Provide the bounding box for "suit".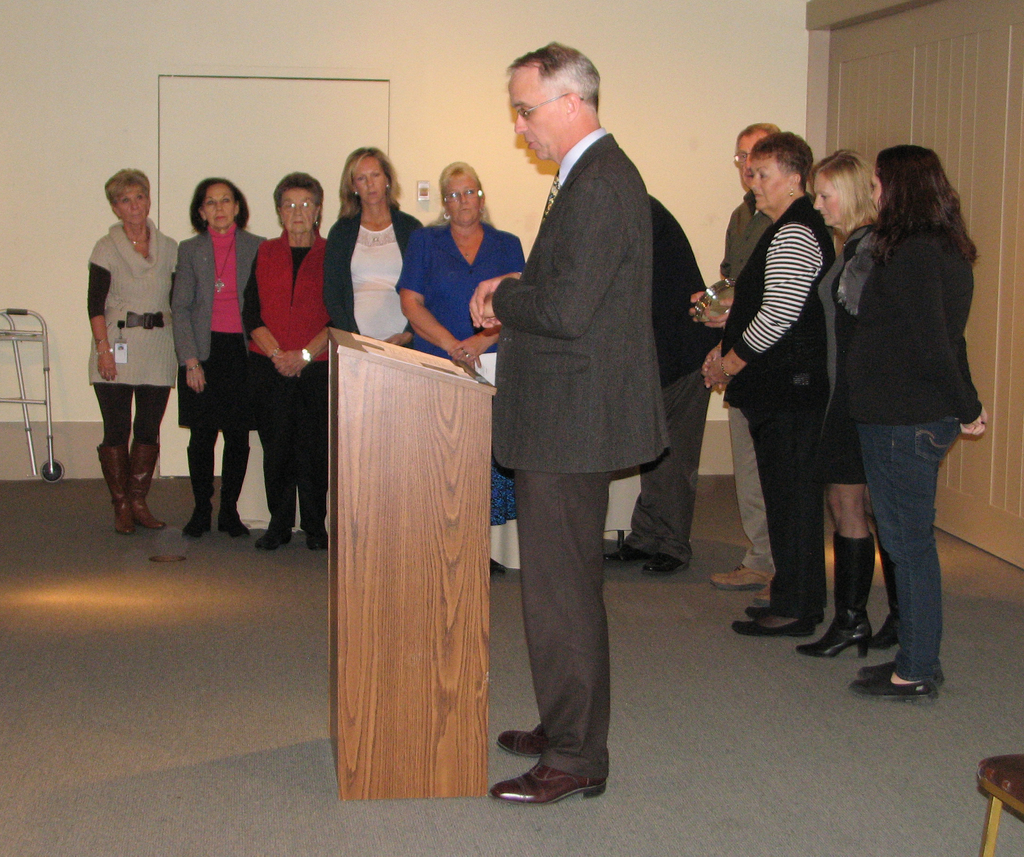
Rect(479, 44, 701, 783).
